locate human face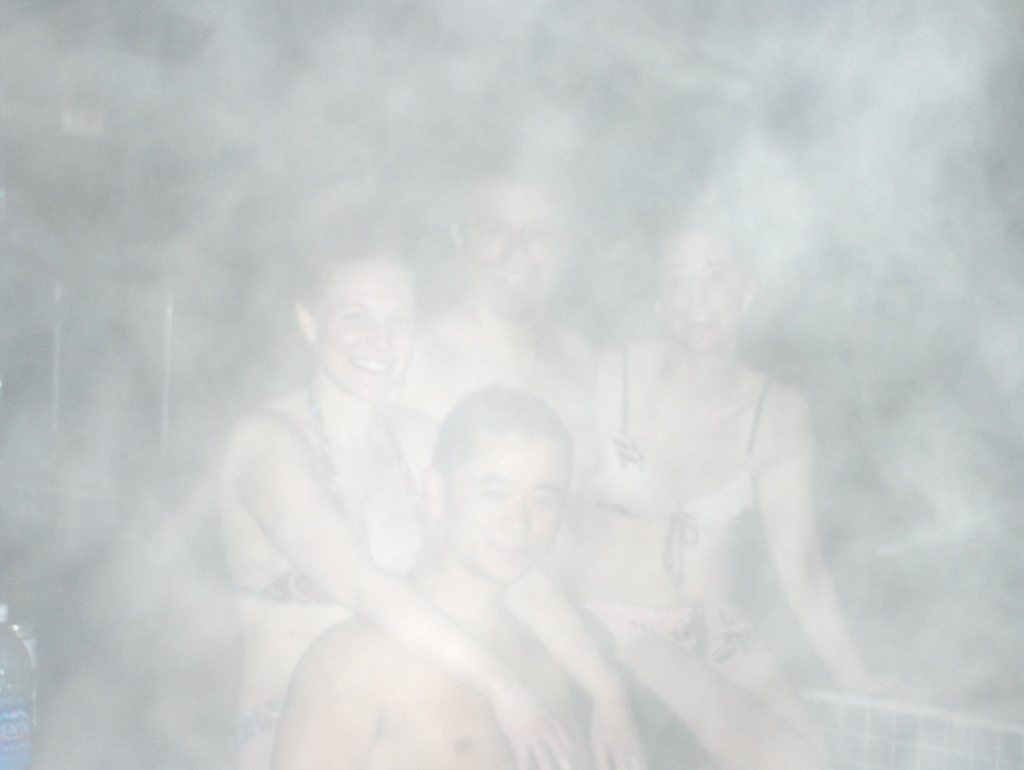
(left=651, top=232, right=746, bottom=349)
